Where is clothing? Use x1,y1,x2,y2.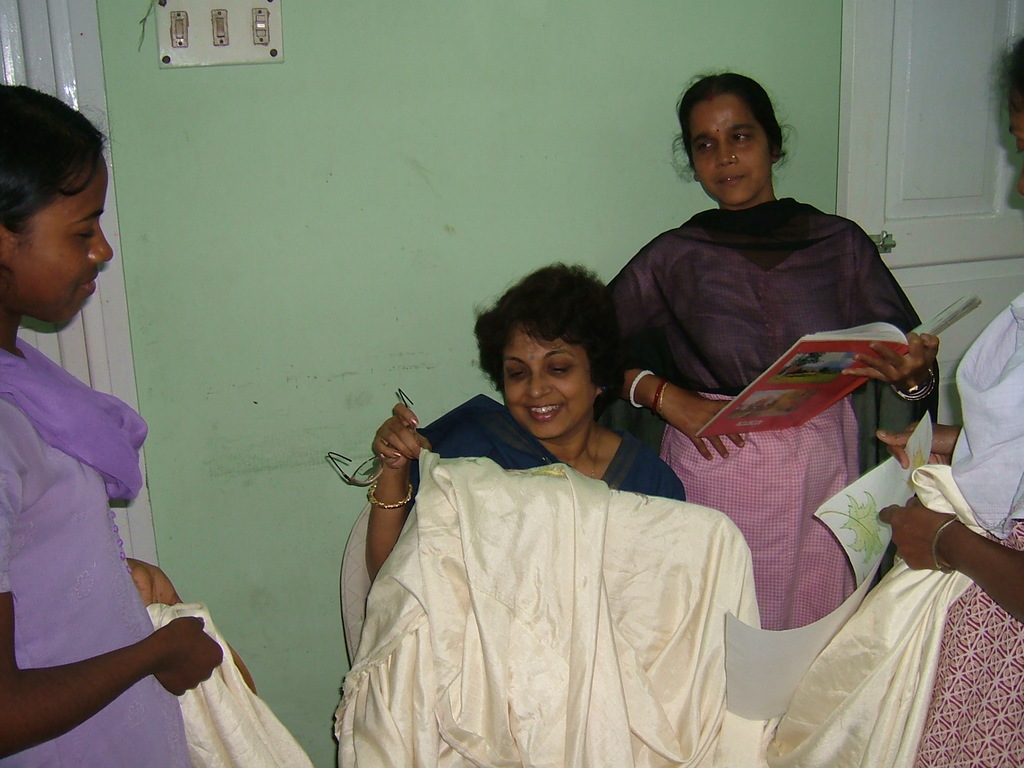
601,138,928,562.
